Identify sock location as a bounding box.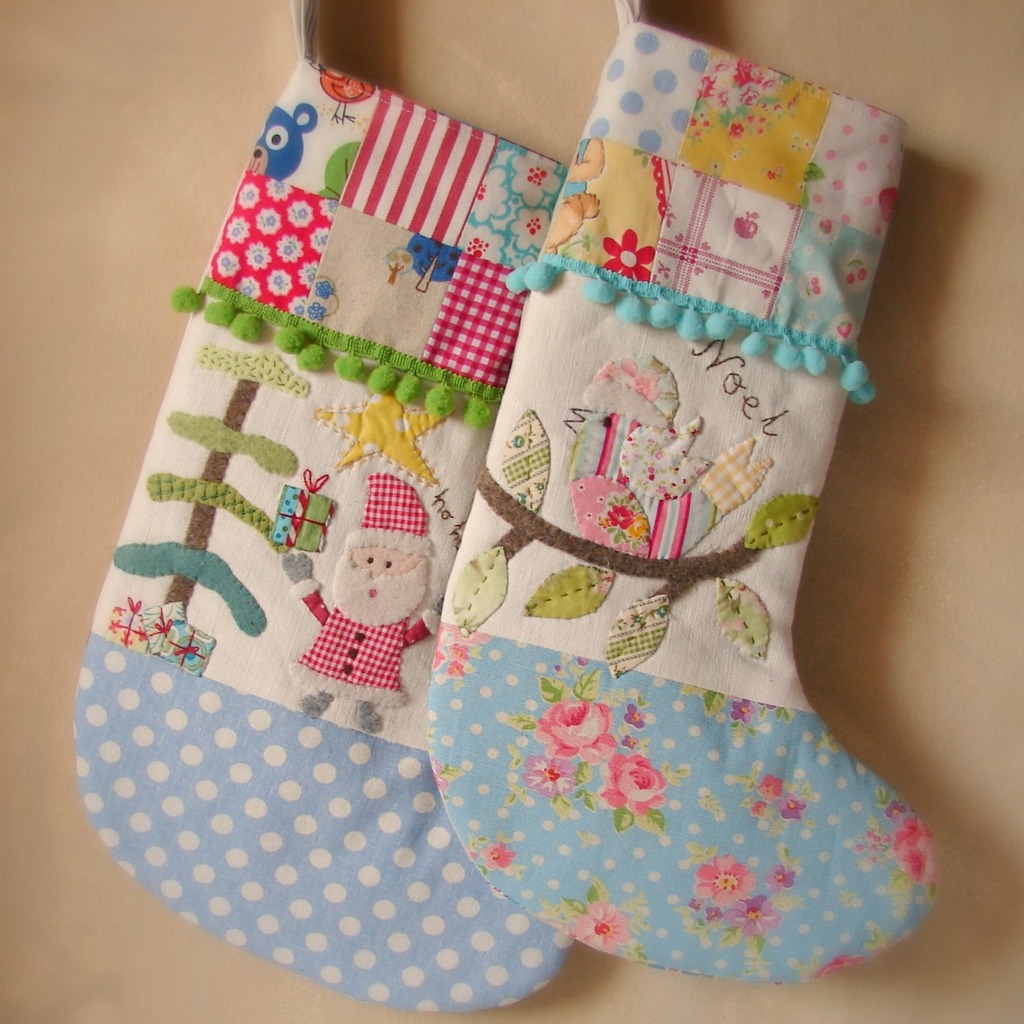
{"x1": 67, "y1": 55, "x2": 577, "y2": 1017}.
